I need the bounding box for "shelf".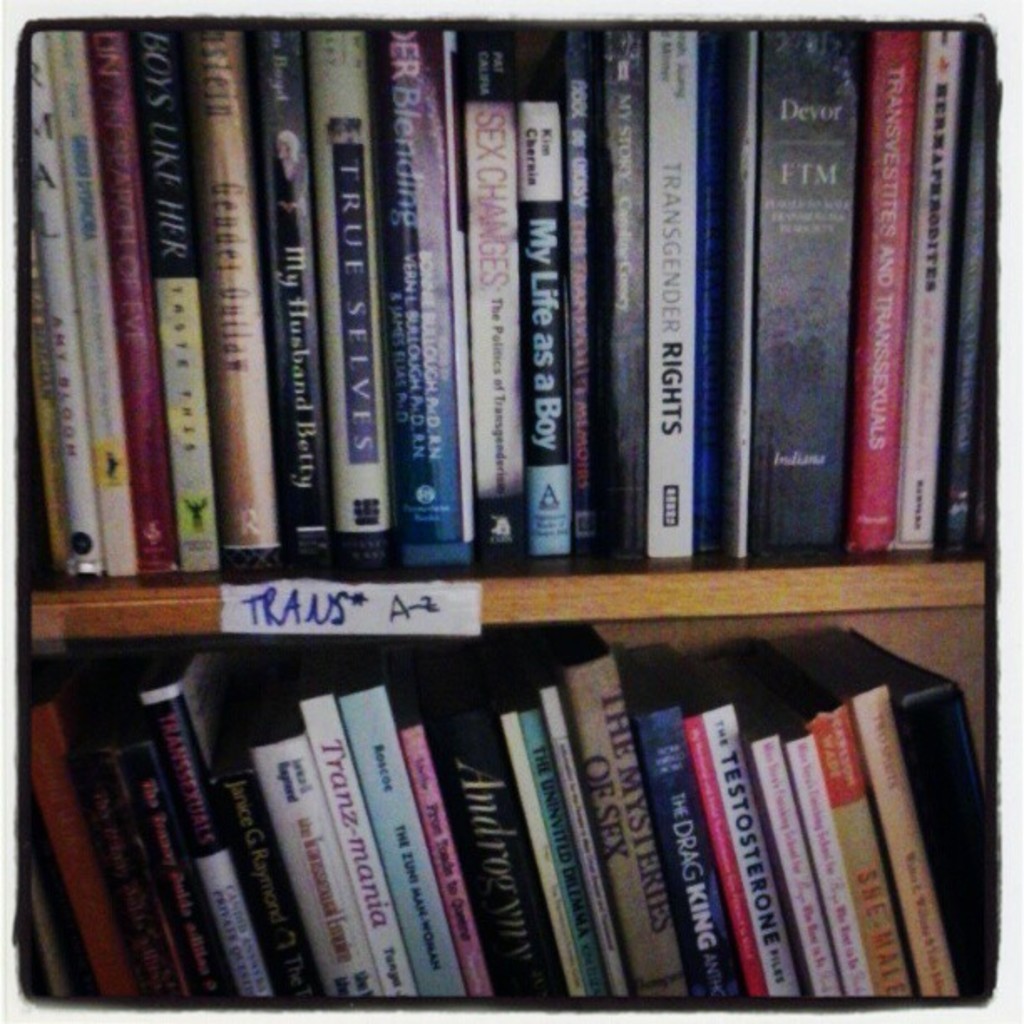
Here it is: Rect(17, 634, 997, 1011).
